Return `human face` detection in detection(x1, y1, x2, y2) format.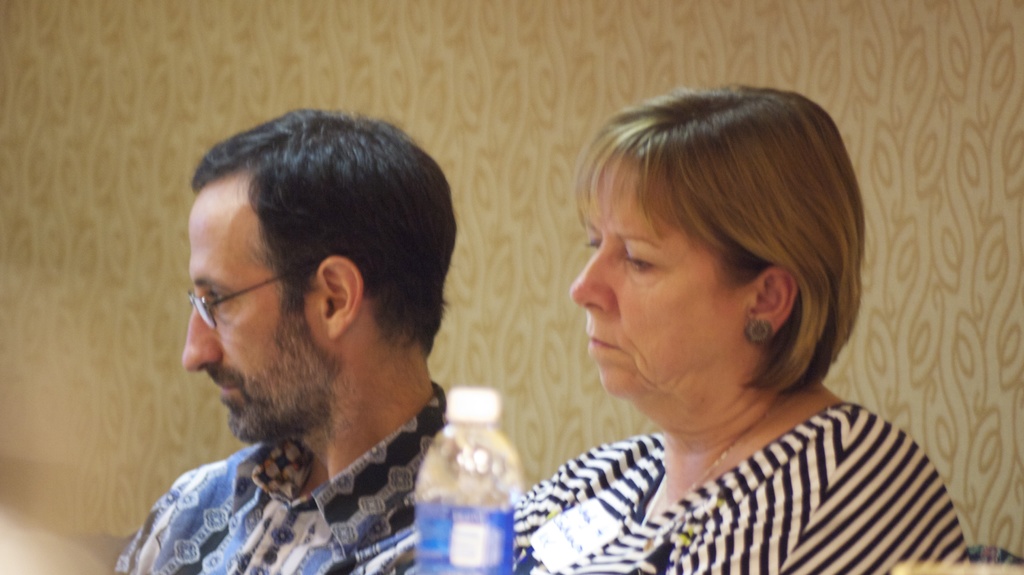
detection(181, 169, 328, 439).
